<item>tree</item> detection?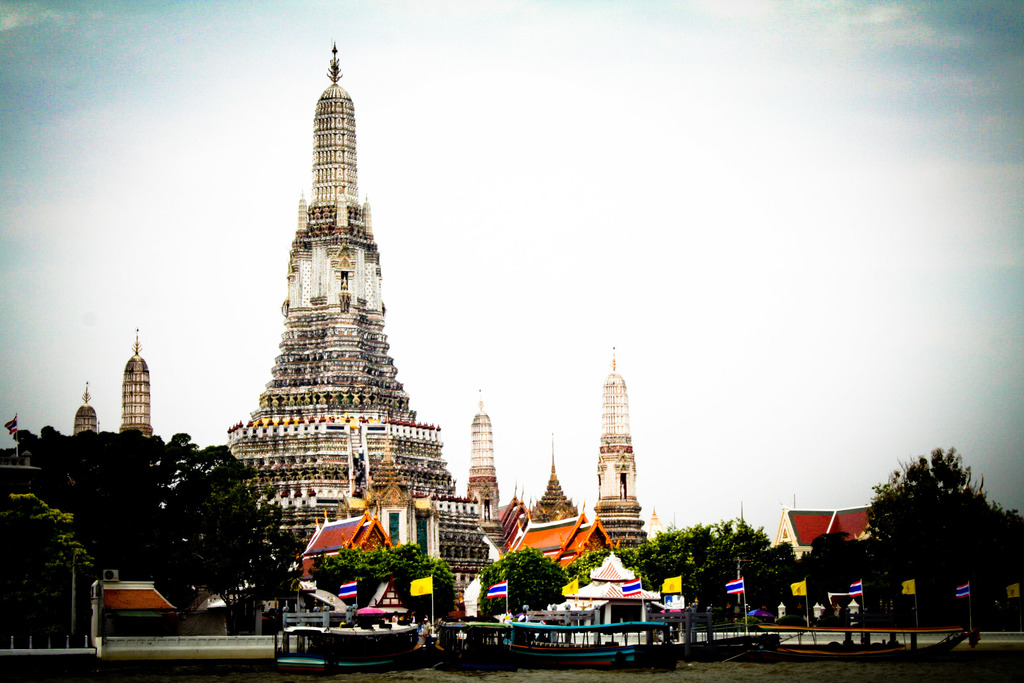
box=[0, 420, 301, 632]
